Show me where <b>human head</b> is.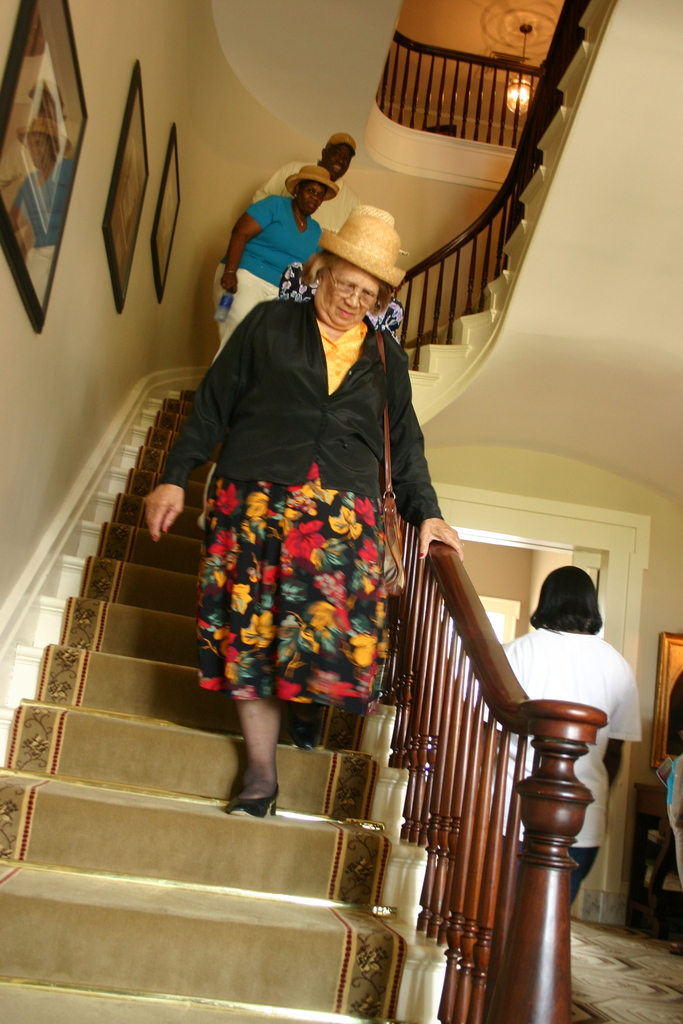
<b>human head</b> is at locate(281, 164, 334, 211).
